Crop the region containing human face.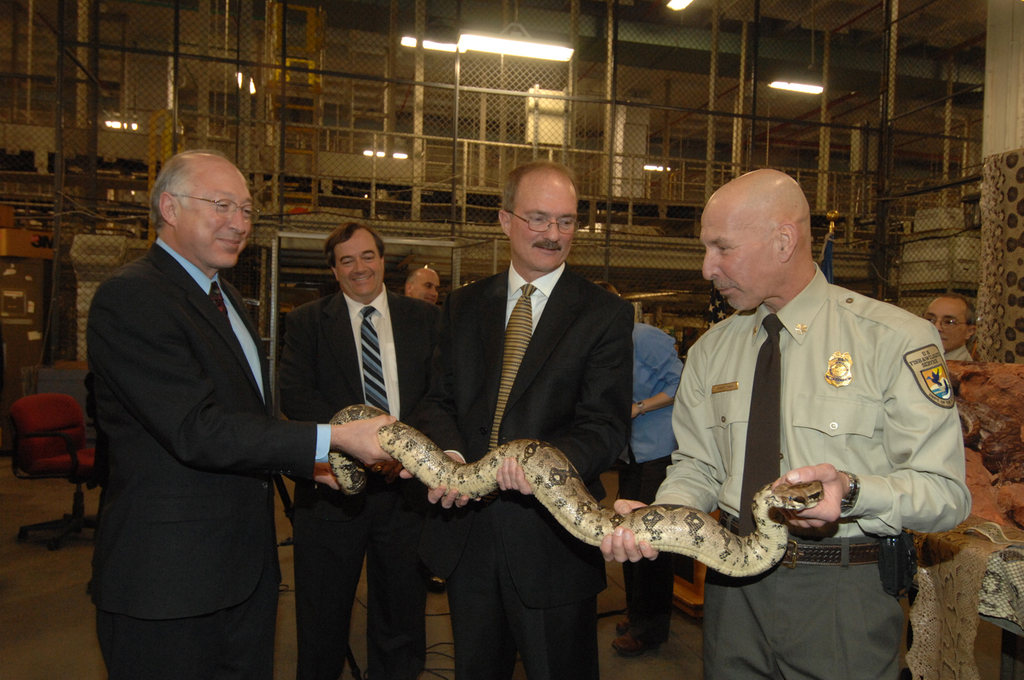
Crop region: x1=337 y1=228 x2=381 y2=301.
